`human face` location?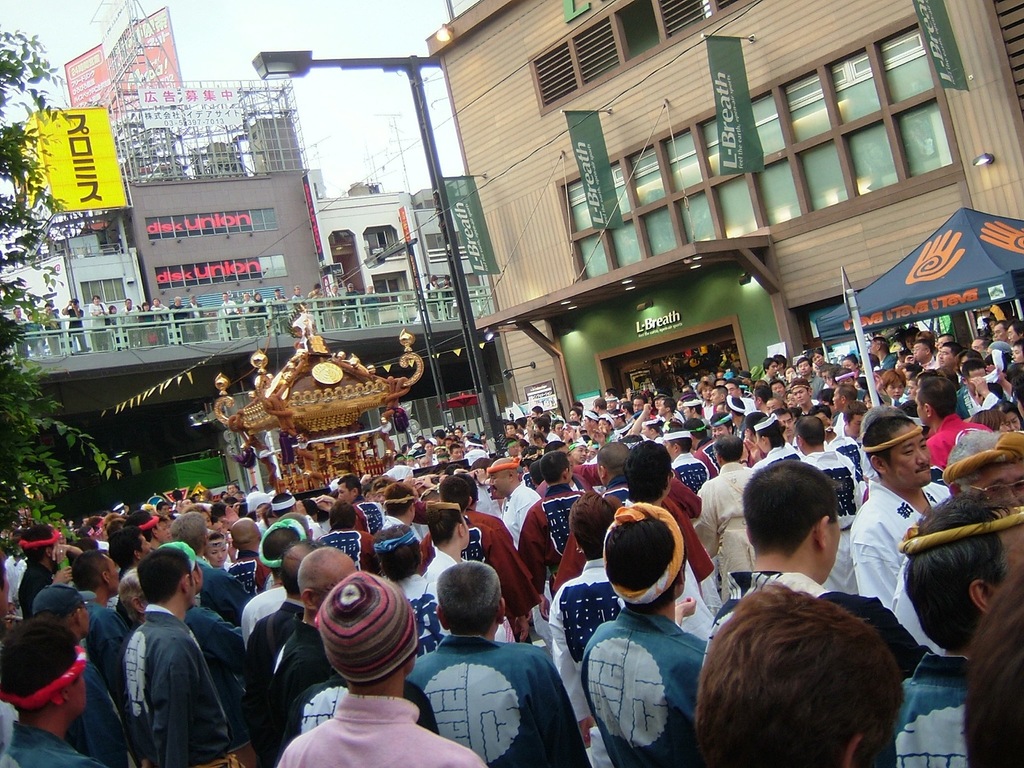
[x1=152, y1=299, x2=160, y2=305]
